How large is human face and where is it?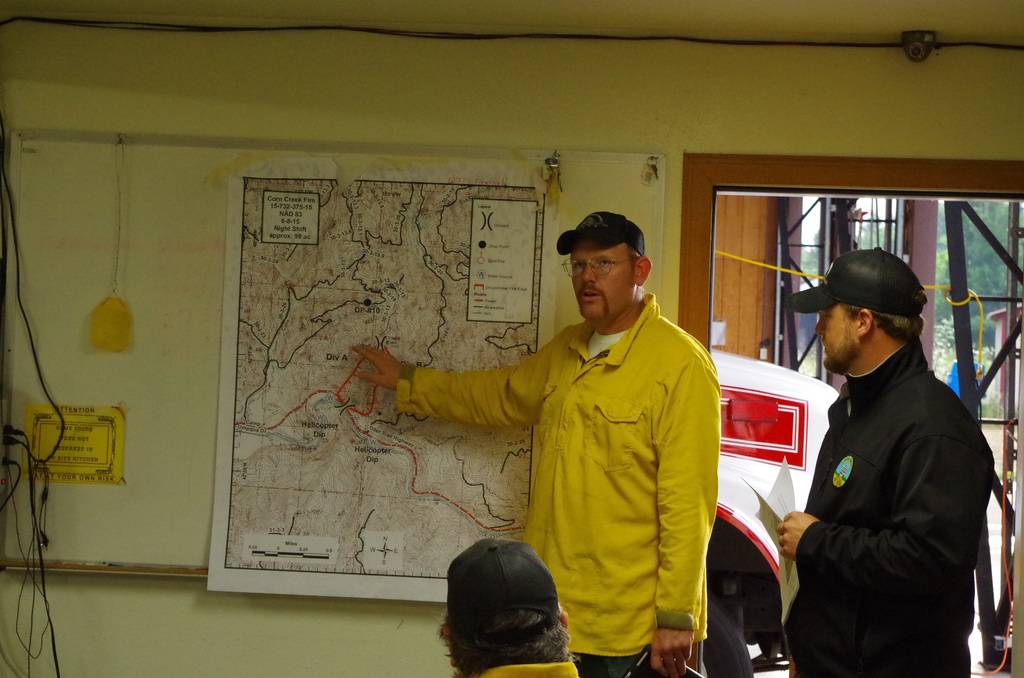
Bounding box: bbox=[809, 311, 858, 375].
